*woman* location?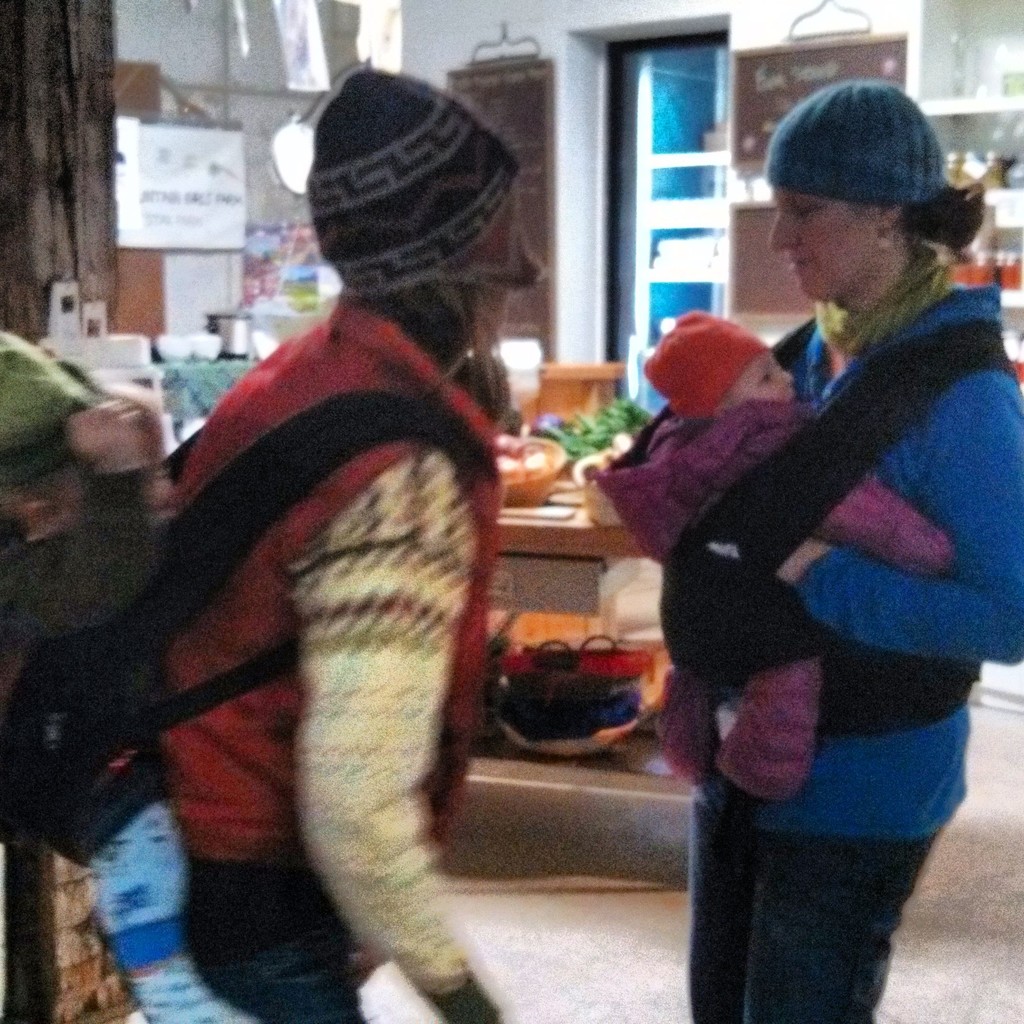
(x1=83, y1=133, x2=607, y2=1023)
